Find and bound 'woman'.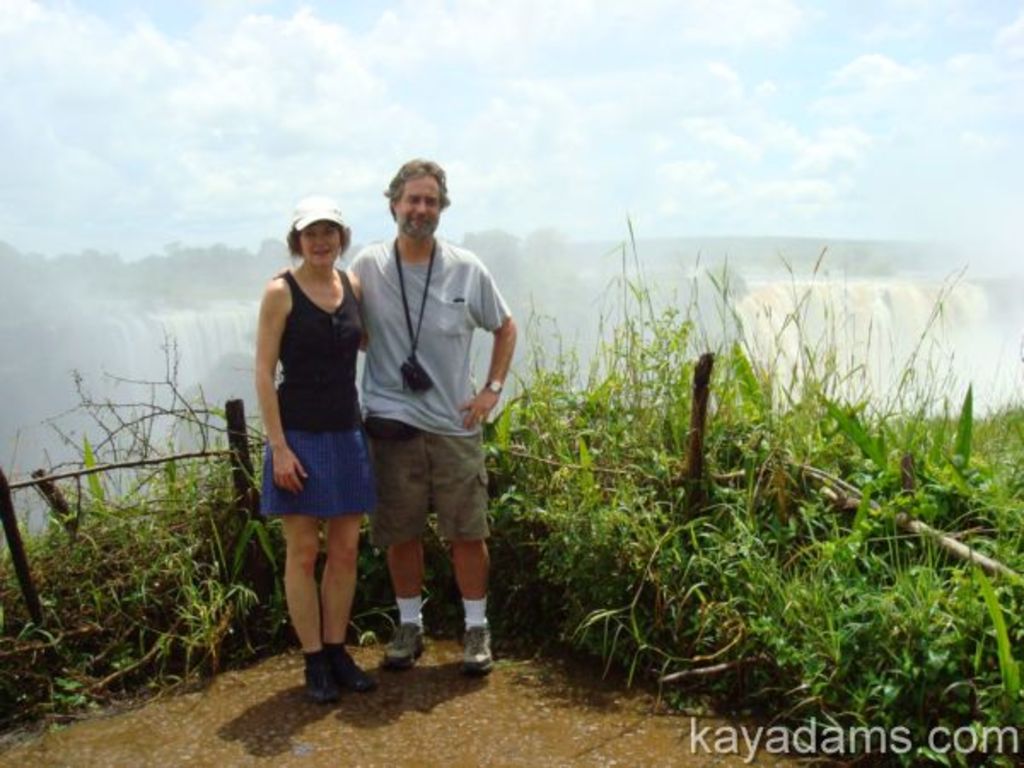
Bound: bbox=[251, 205, 370, 707].
